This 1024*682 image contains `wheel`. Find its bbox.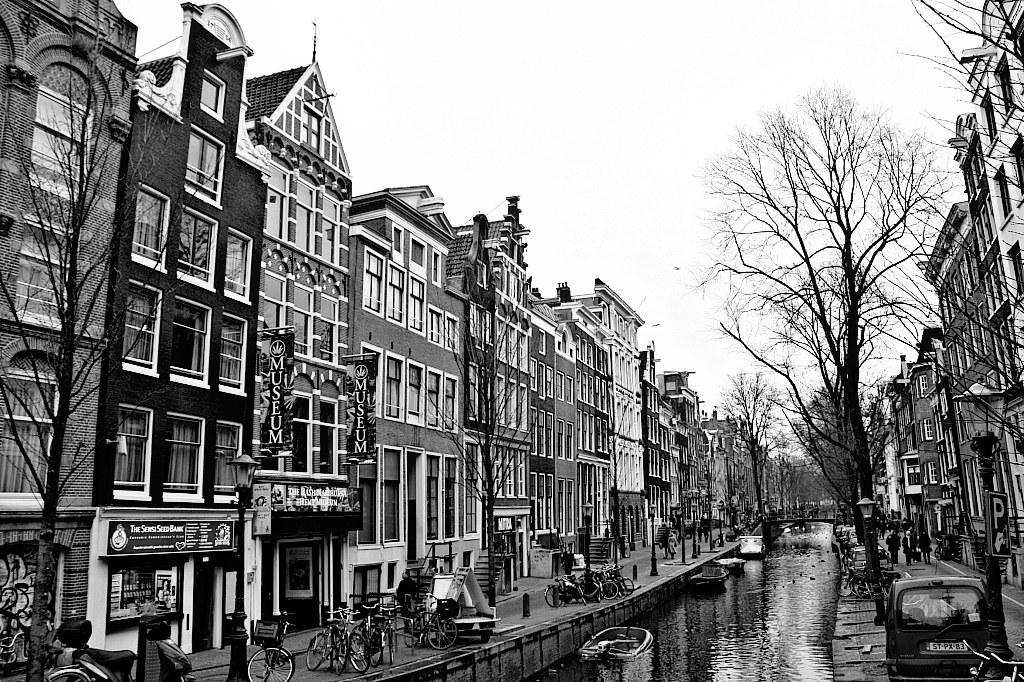
428:616:458:650.
